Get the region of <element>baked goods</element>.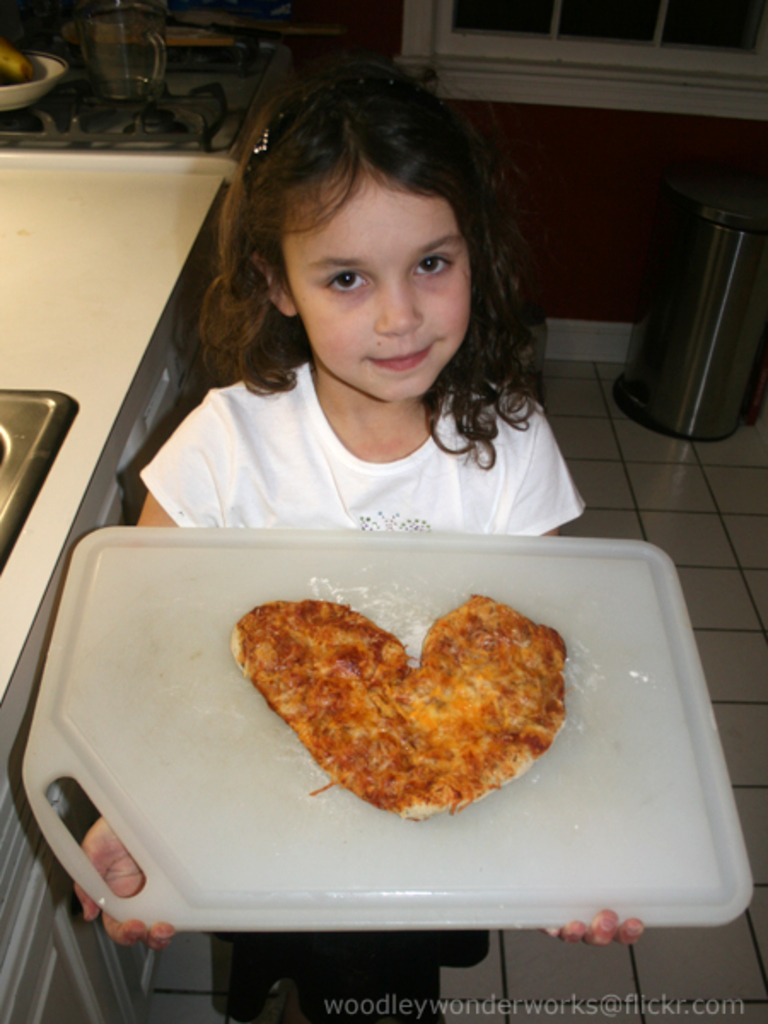
230:594:568:823.
